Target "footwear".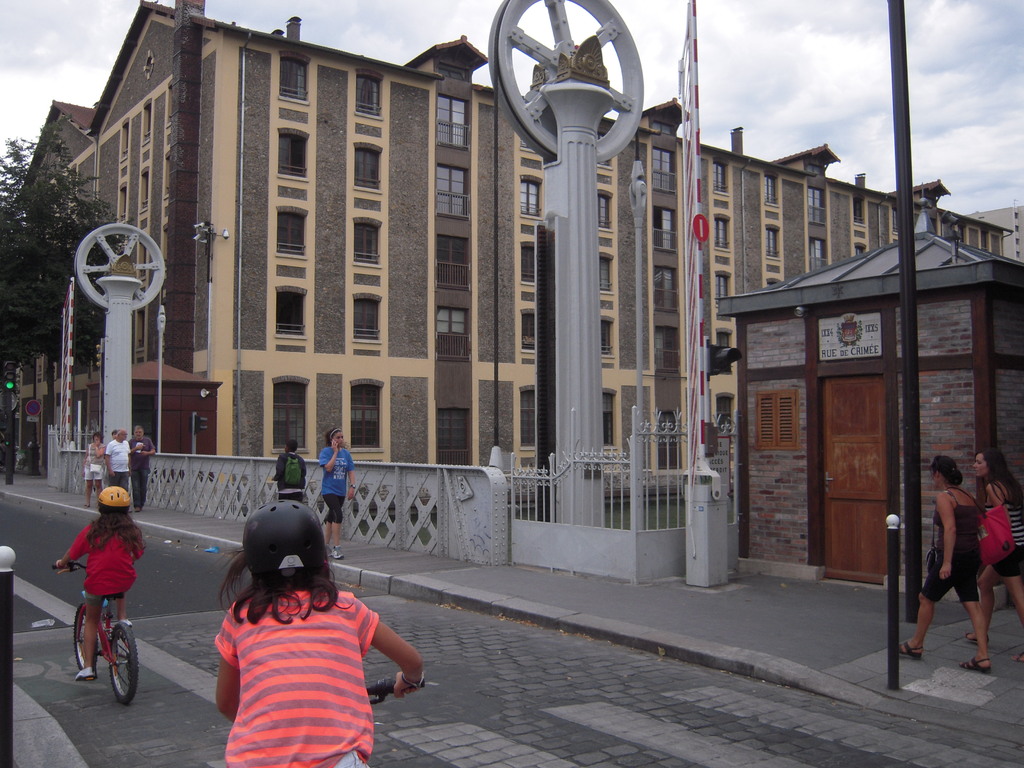
Target region: (left=956, top=655, right=988, bottom=673).
